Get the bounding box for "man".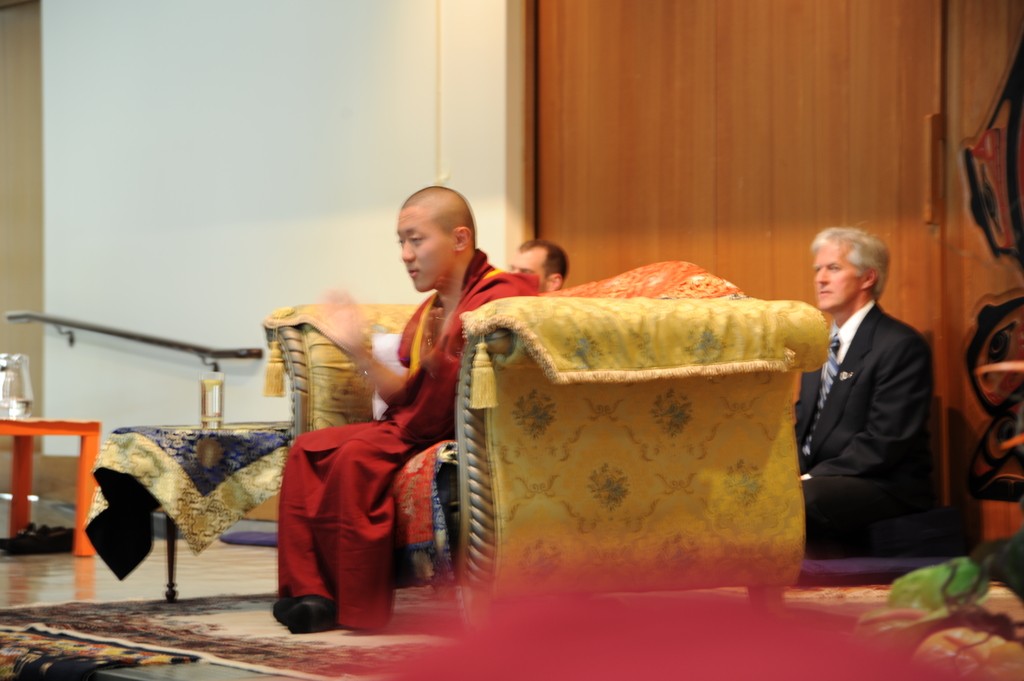
(x1=500, y1=225, x2=577, y2=287).
